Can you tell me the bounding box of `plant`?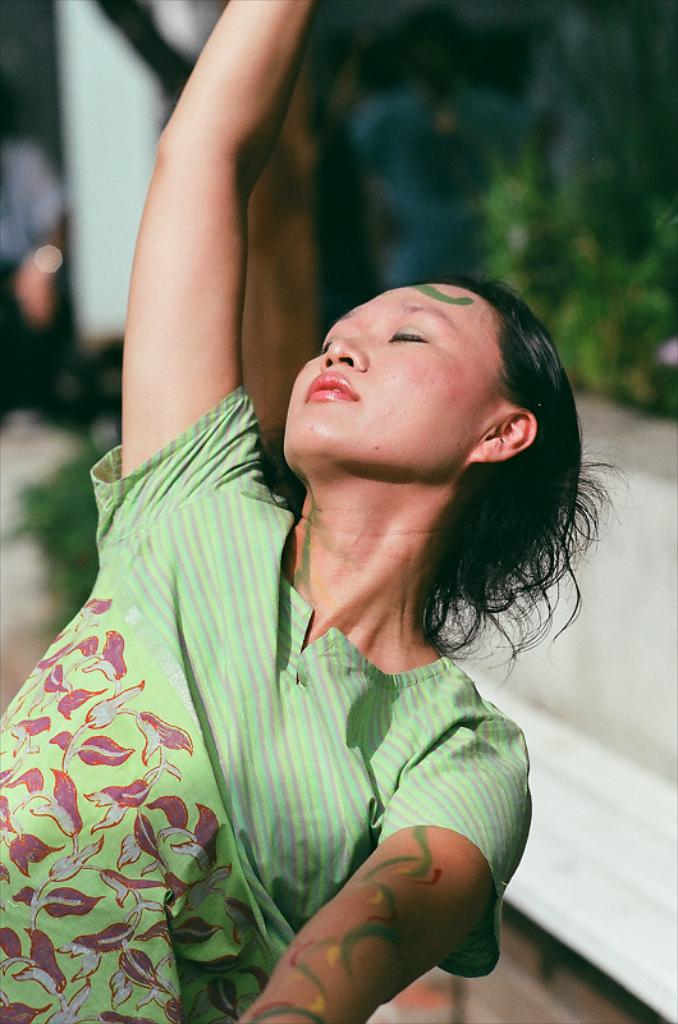
<bbox>0, 431, 118, 620</bbox>.
